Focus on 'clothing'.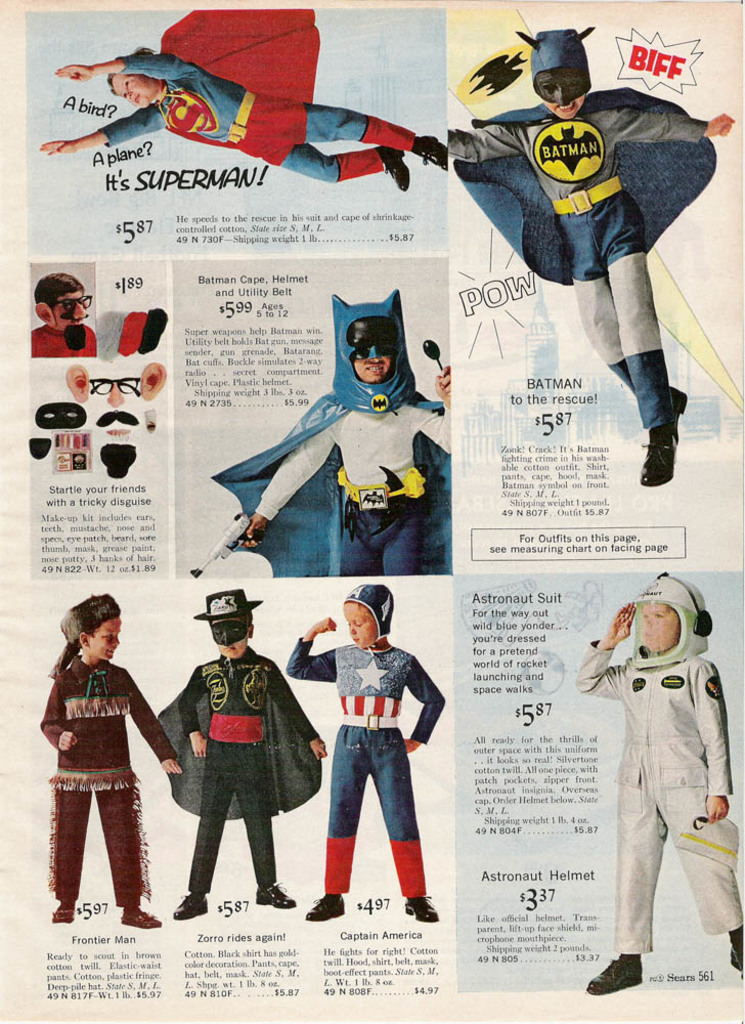
Focused at 160,618,307,893.
